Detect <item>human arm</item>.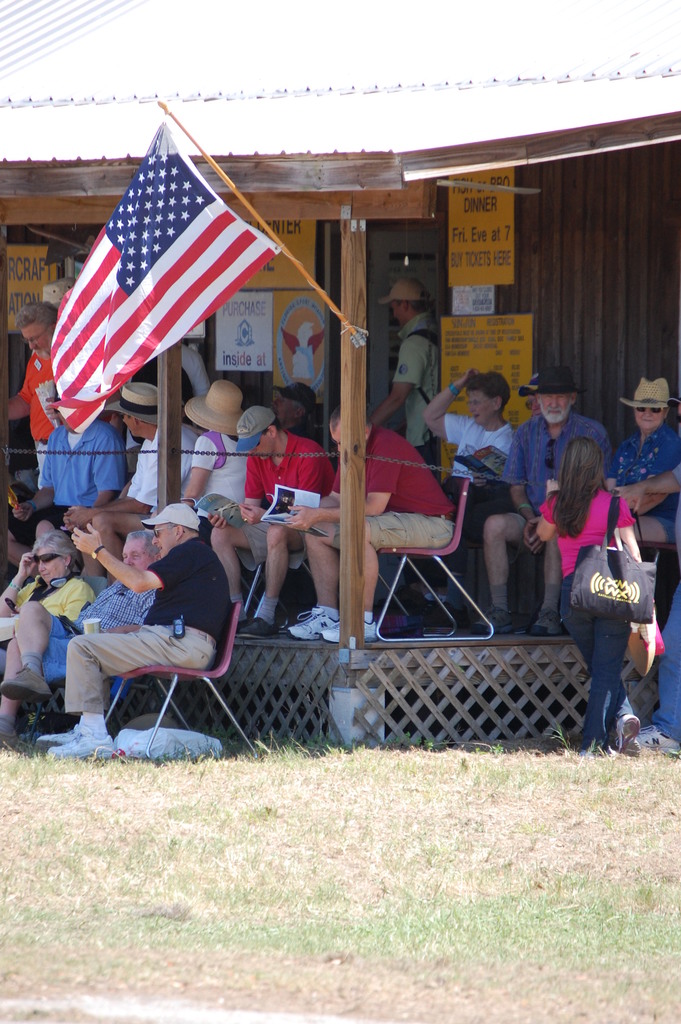
Detected at select_region(43, 394, 60, 420).
